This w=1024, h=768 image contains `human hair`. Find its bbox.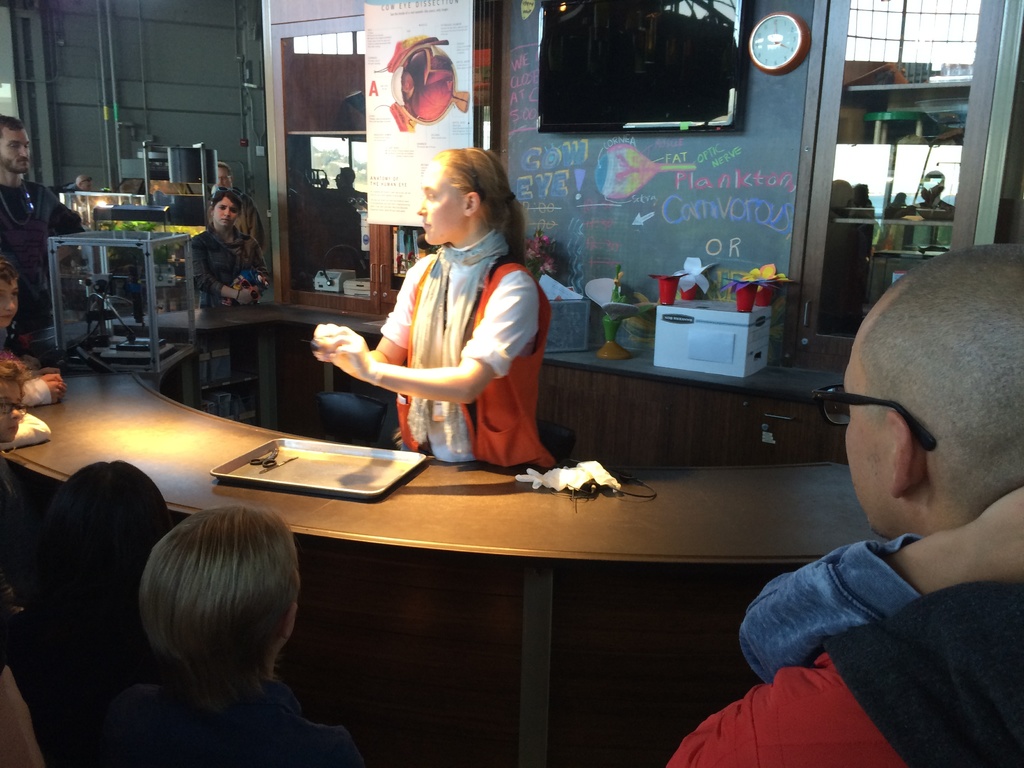
Rect(0, 355, 25, 387).
